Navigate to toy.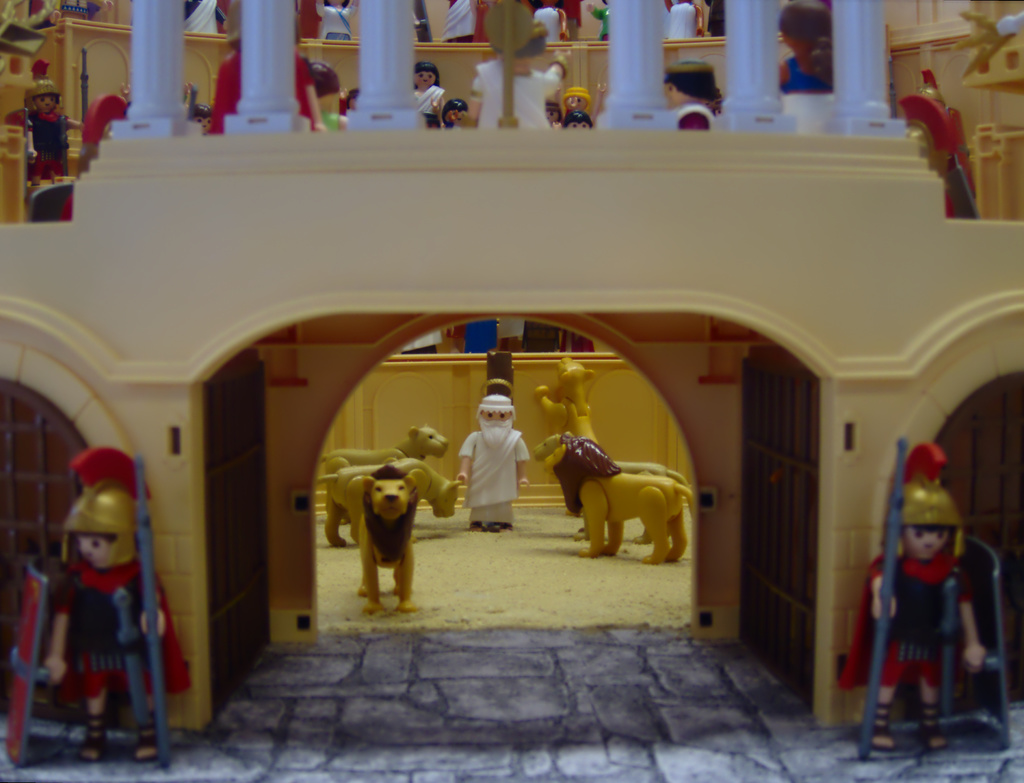
Navigation target: detection(312, 0, 356, 38).
